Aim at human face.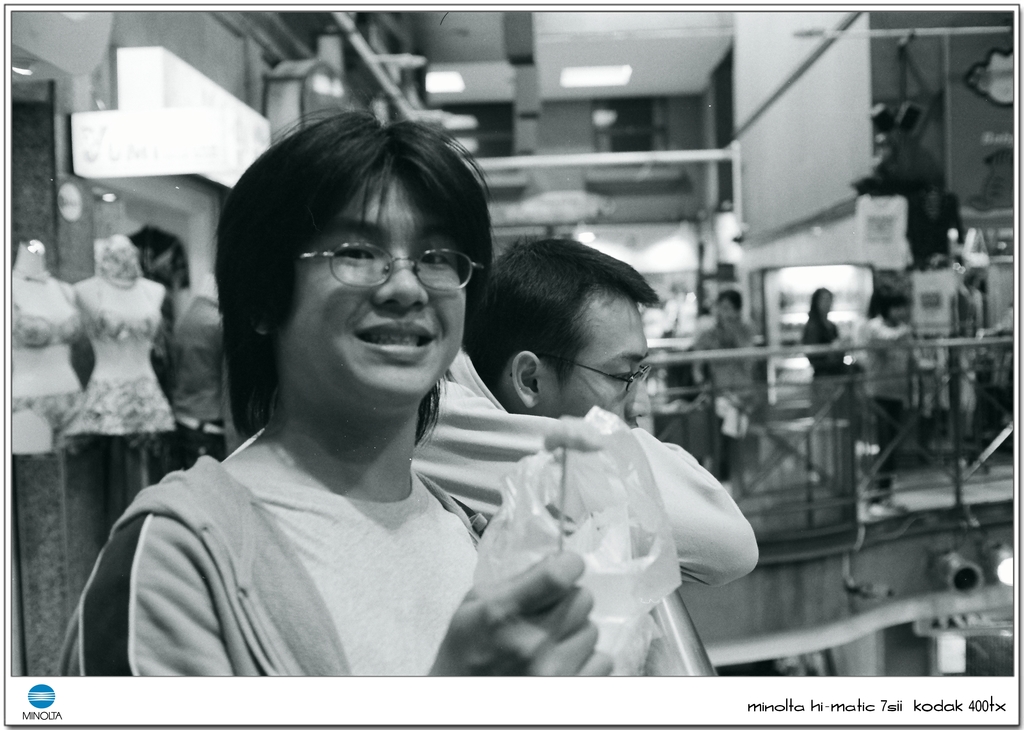
Aimed at (left=283, top=150, right=465, bottom=419).
